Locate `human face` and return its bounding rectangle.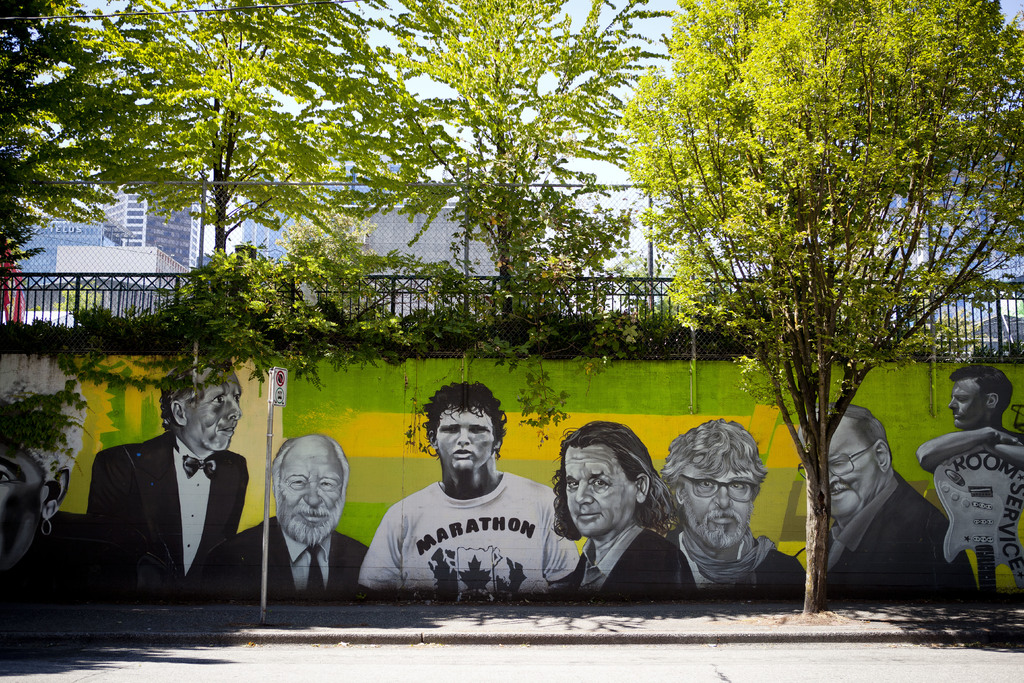
left=0, top=437, right=45, bottom=571.
